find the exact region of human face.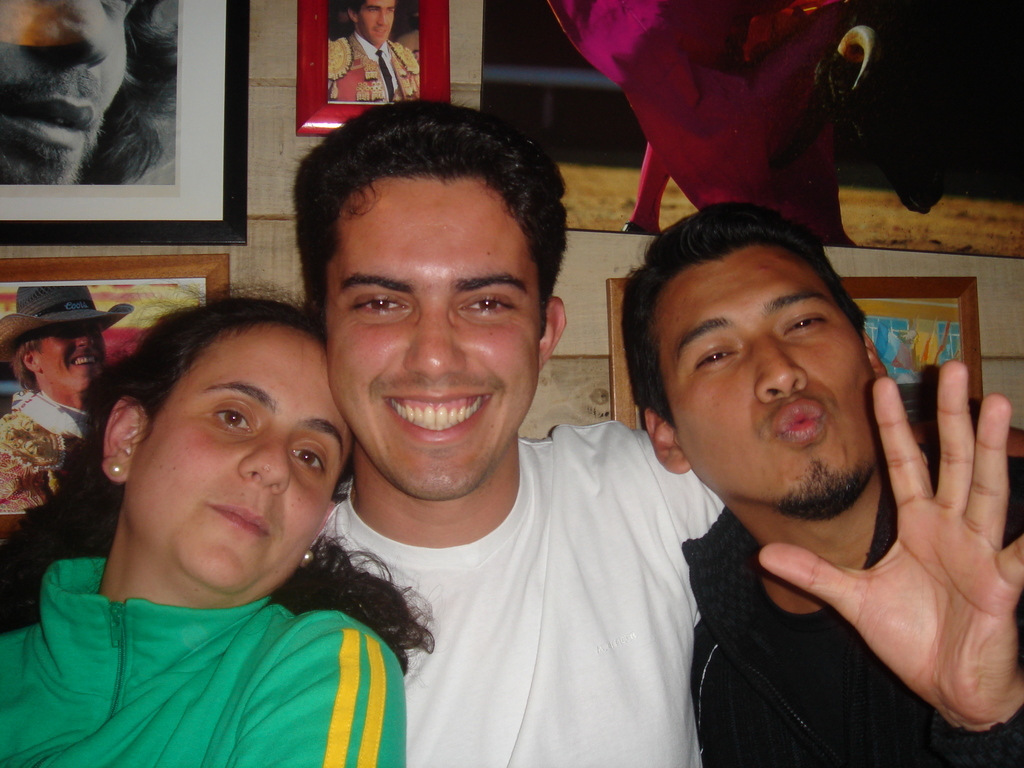
Exact region: 126/320/351/593.
